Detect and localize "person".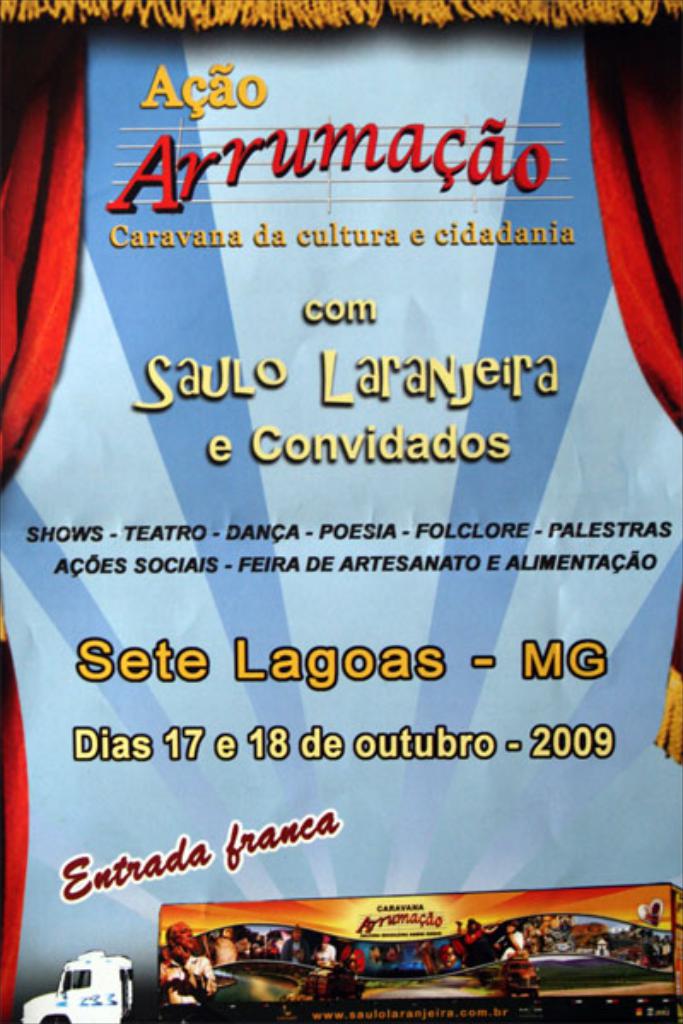
Localized at (x1=157, y1=920, x2=215, y2=1004).
